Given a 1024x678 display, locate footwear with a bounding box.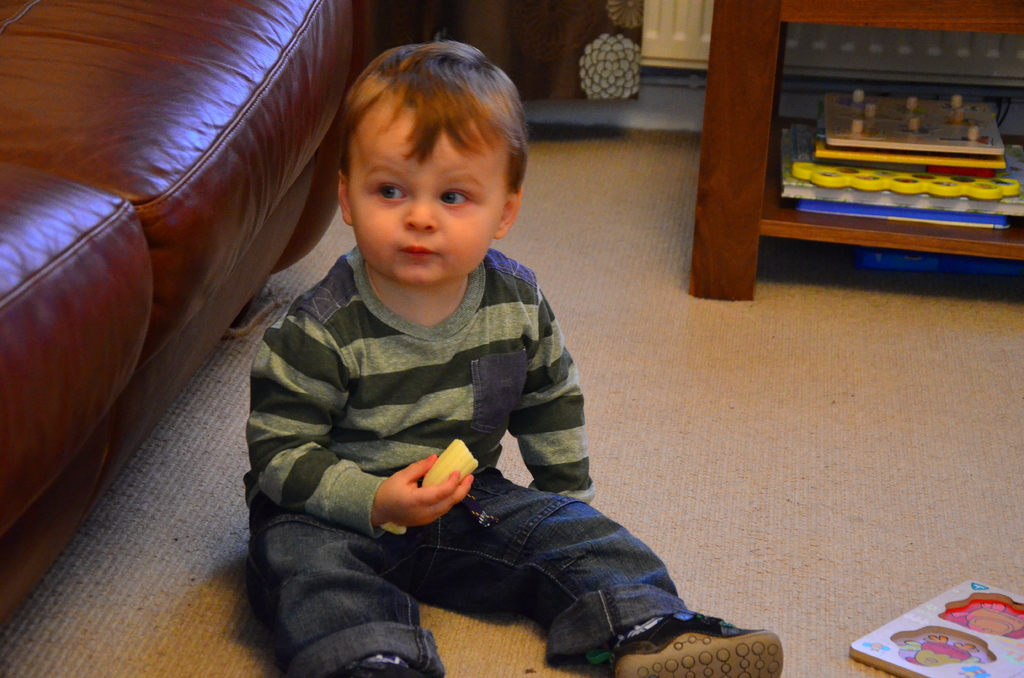
Located: l=612, t=608, r=785, b=677.
